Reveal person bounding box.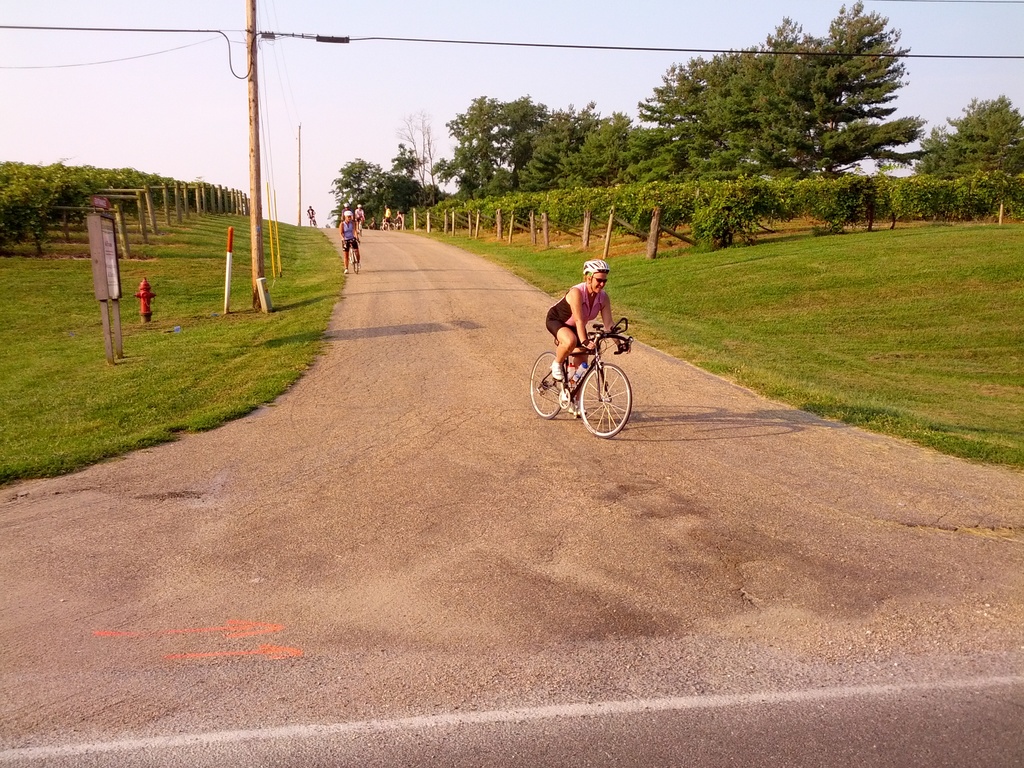
Revealed: BBox(355, 204, 369, 233).
